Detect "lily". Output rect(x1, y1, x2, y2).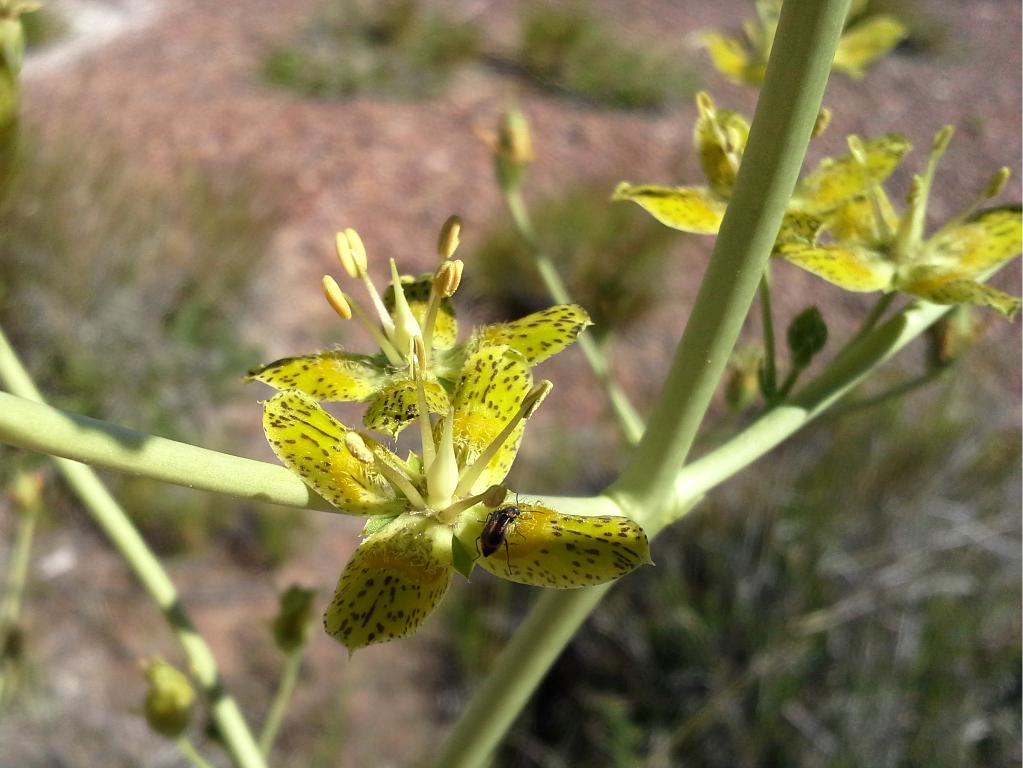
rect(242, 216, 593, 441).
